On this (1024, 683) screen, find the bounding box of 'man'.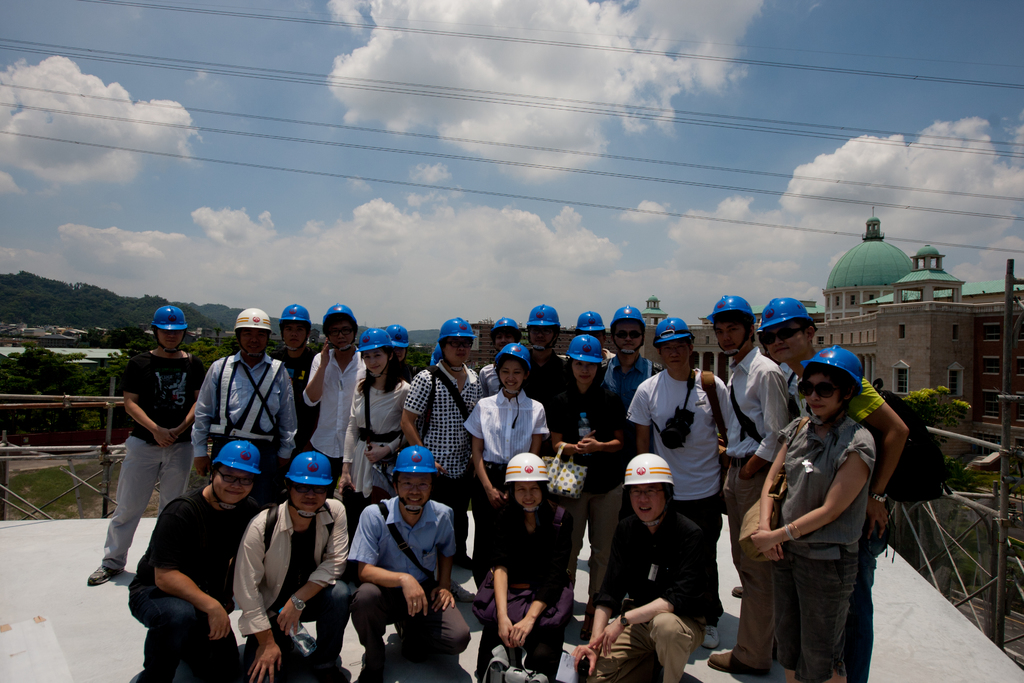
Bounding box: 400:315:484:563.
